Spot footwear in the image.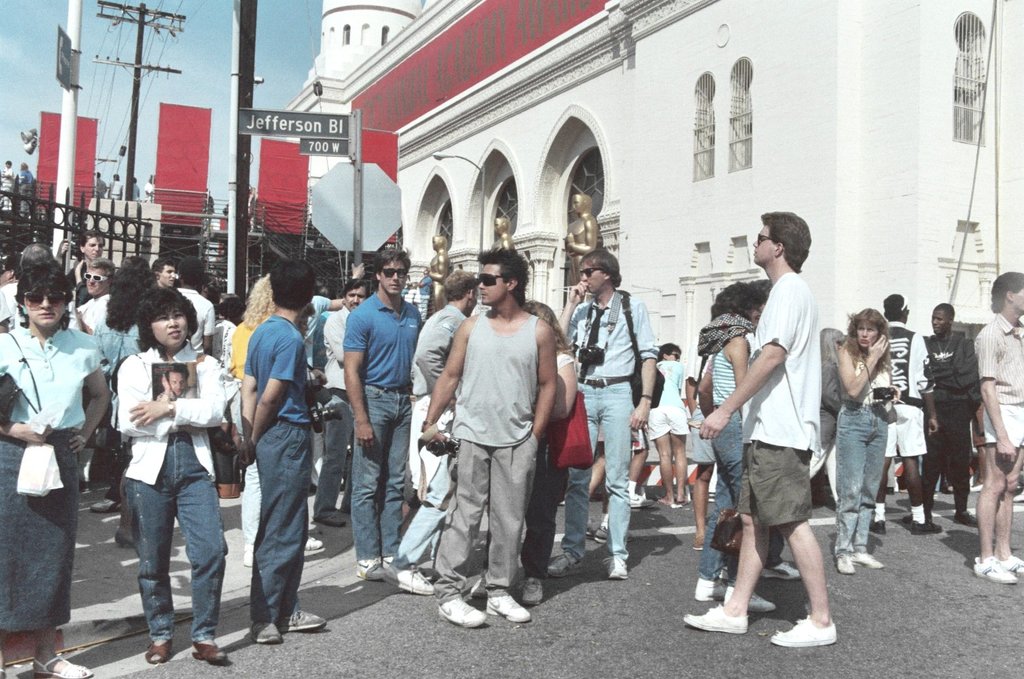
footwear found at l=381, t=558, r=393, b=567.
